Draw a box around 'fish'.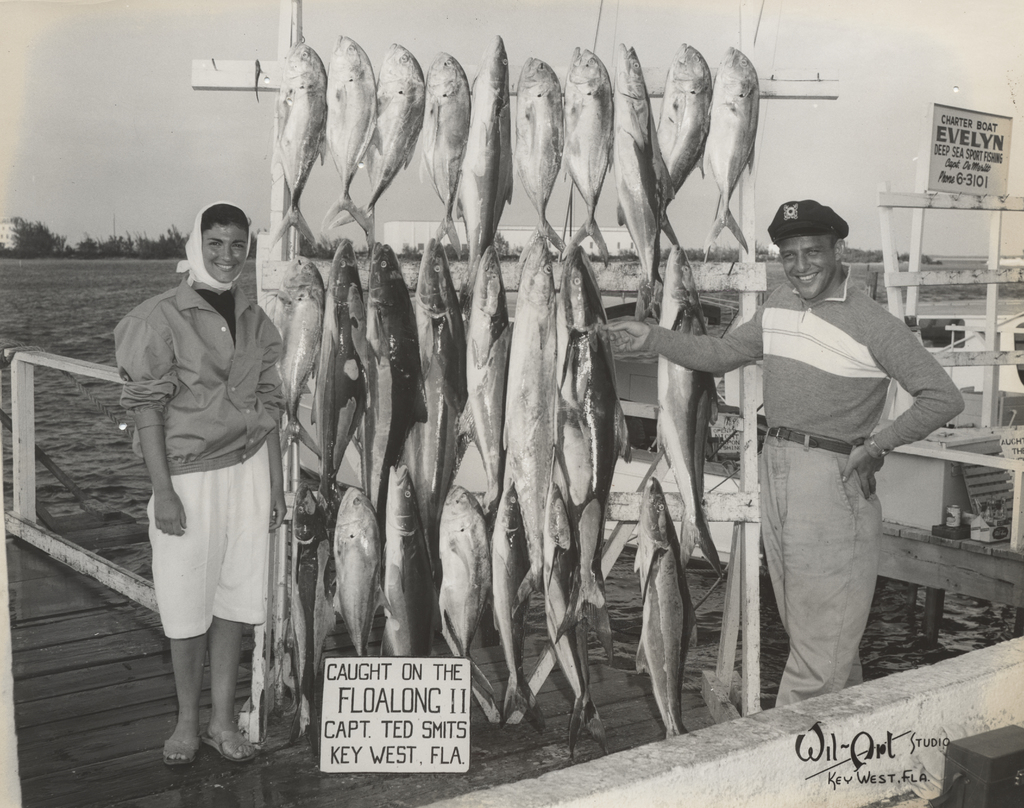
605,40,681,299.
